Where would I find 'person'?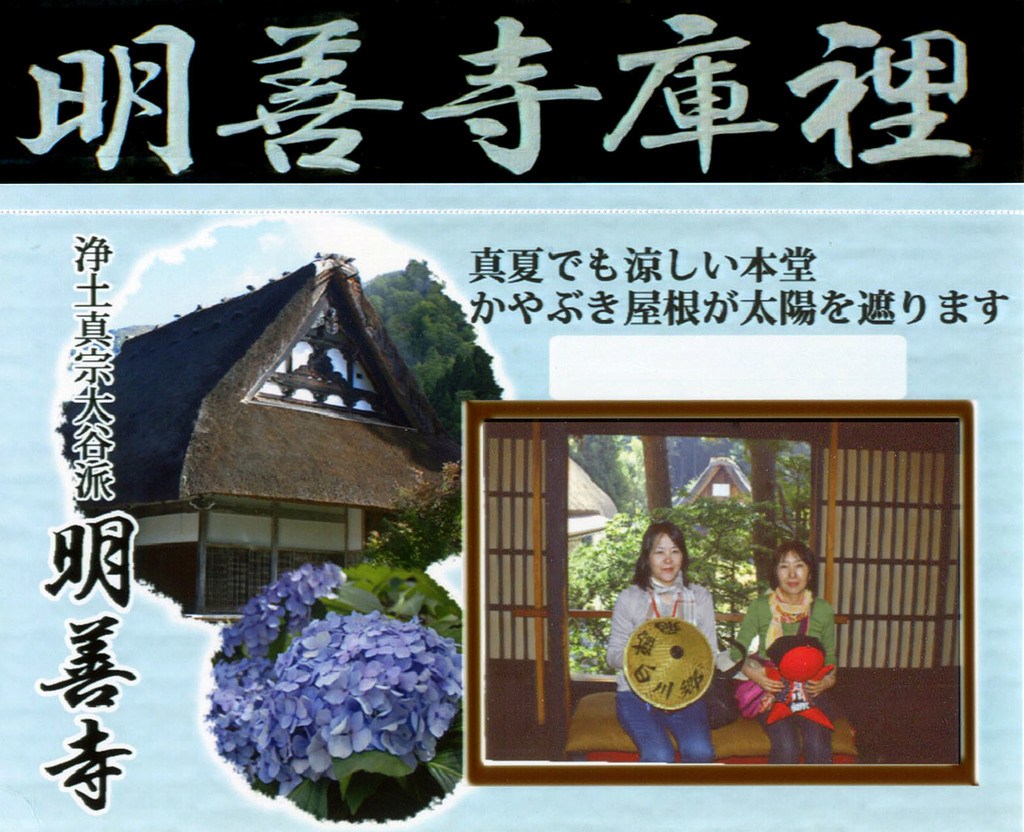
At (left=756, top=522, right=846, bottom=757).
